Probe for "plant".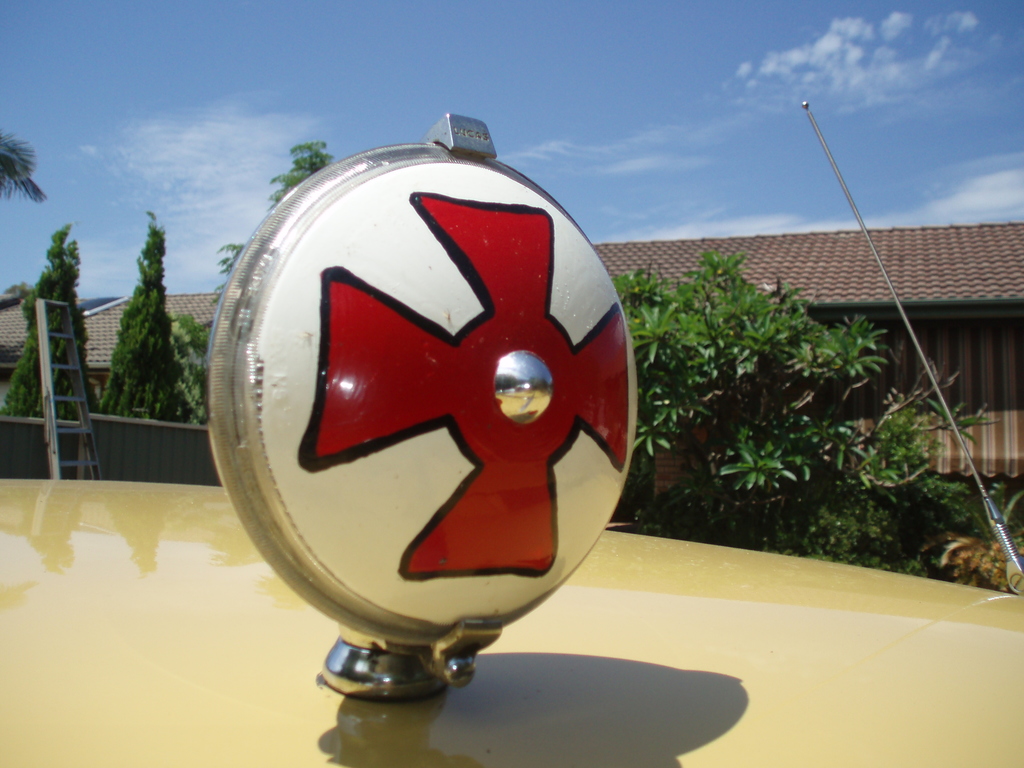
Probe result: 639/239/1002/573.
